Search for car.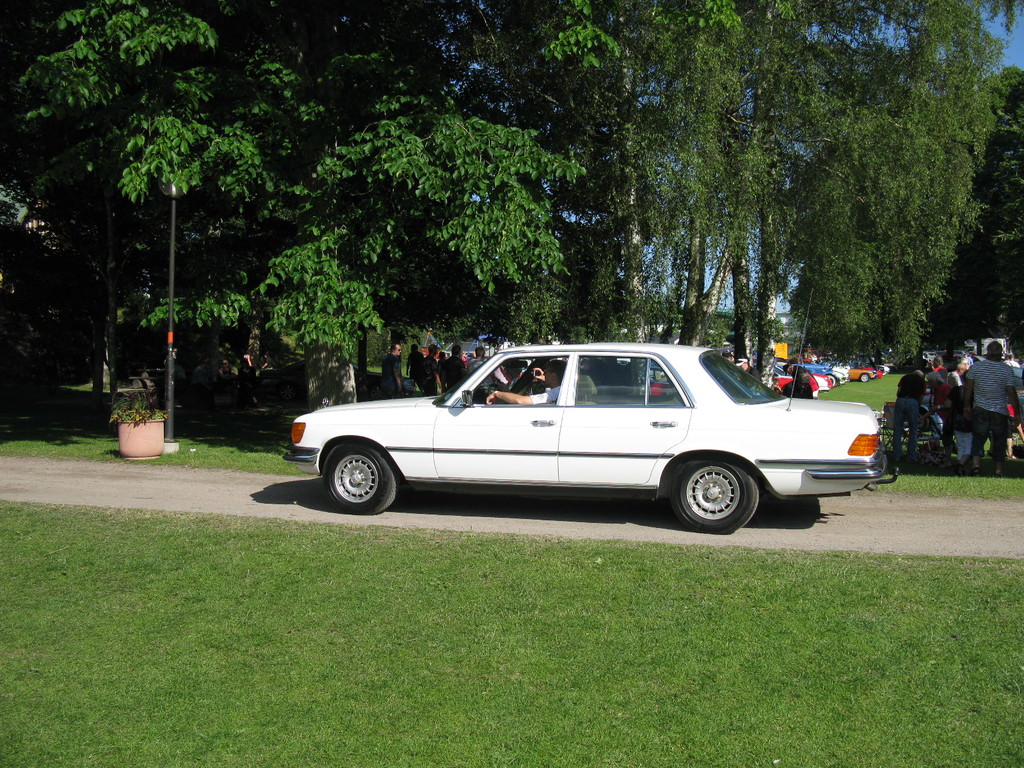
Found at (left=735, top=362, right=828, bottom=394).
